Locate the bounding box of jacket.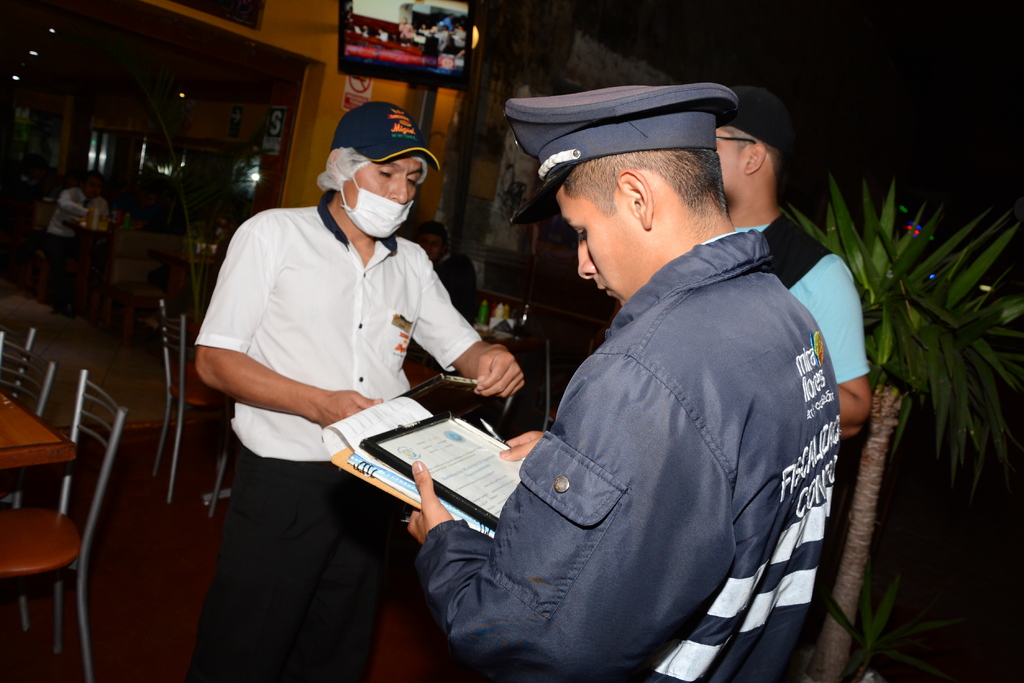
Bounding box: (x1=421, y1=188, x2=860, y2=666).
